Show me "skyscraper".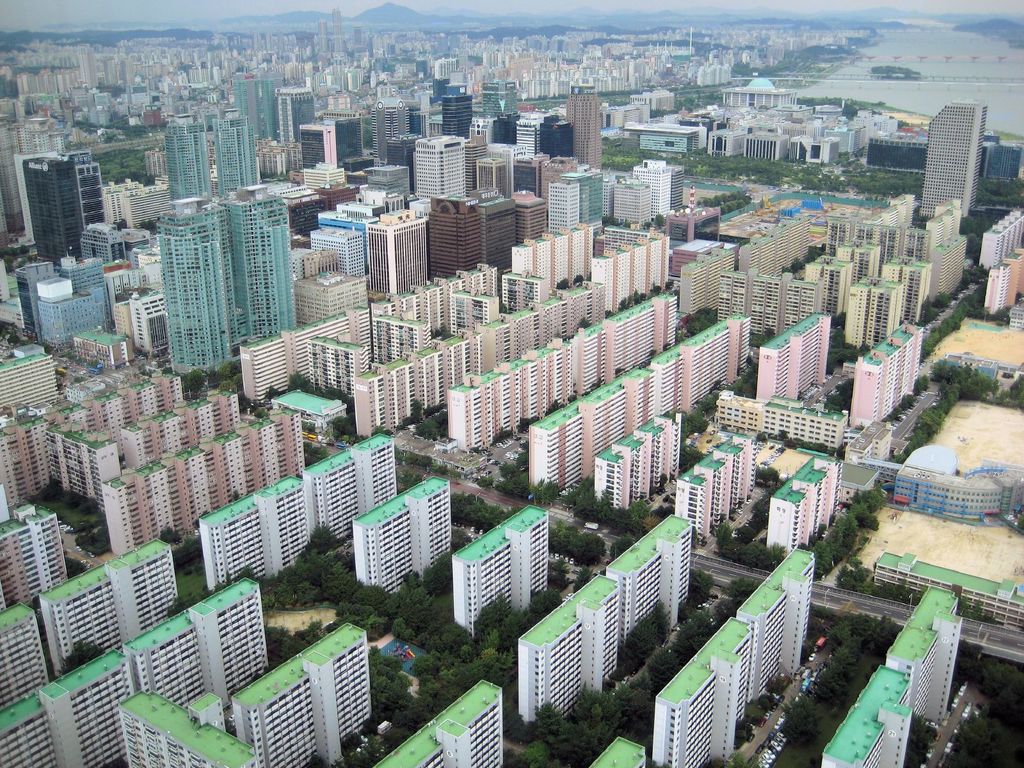
"skyscraper" is here: [x1=19, y1=257, x2=113, y2=348].
